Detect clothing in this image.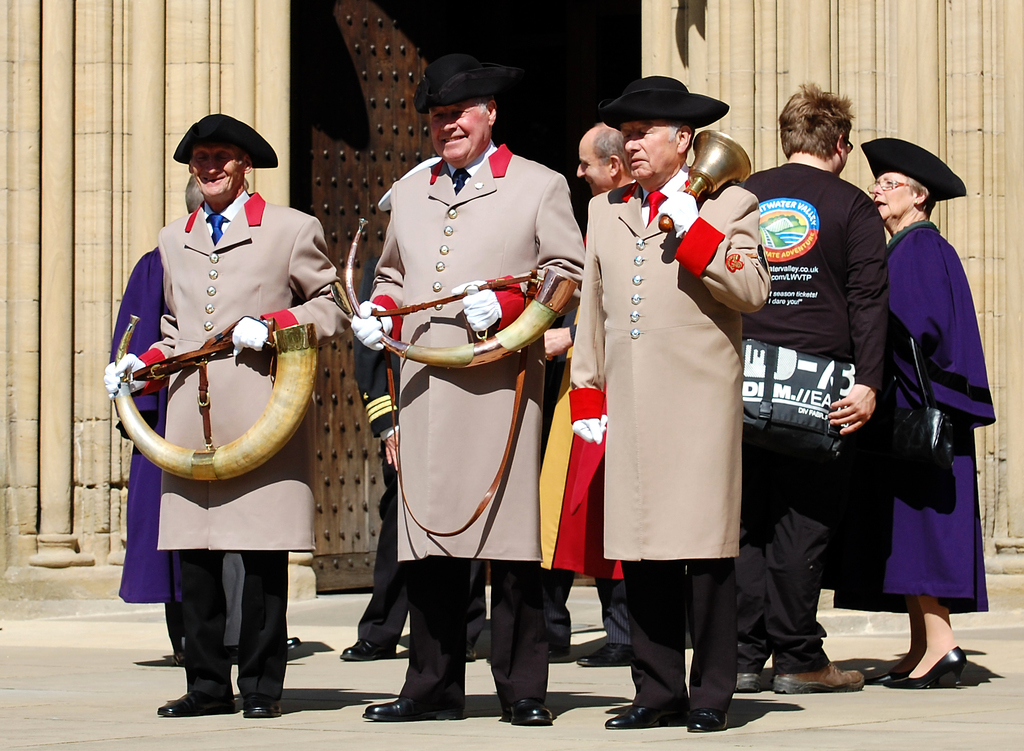
Detection: (x1=360, y1=257, x2=413, y2=647).
